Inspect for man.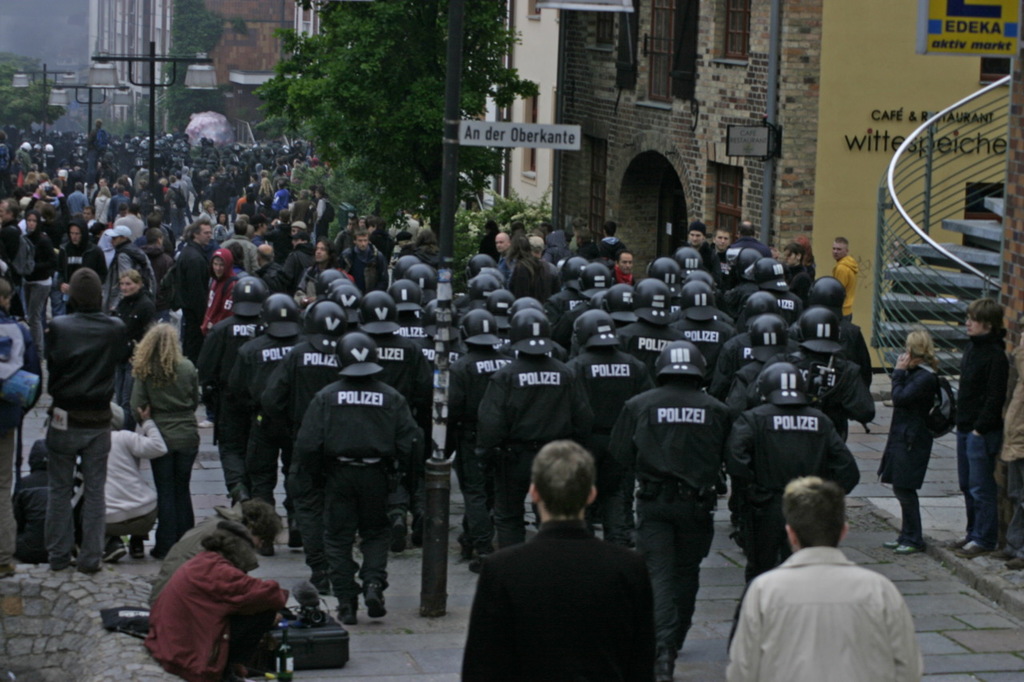
Inspection: select_region(460, 439, 655, 681).
